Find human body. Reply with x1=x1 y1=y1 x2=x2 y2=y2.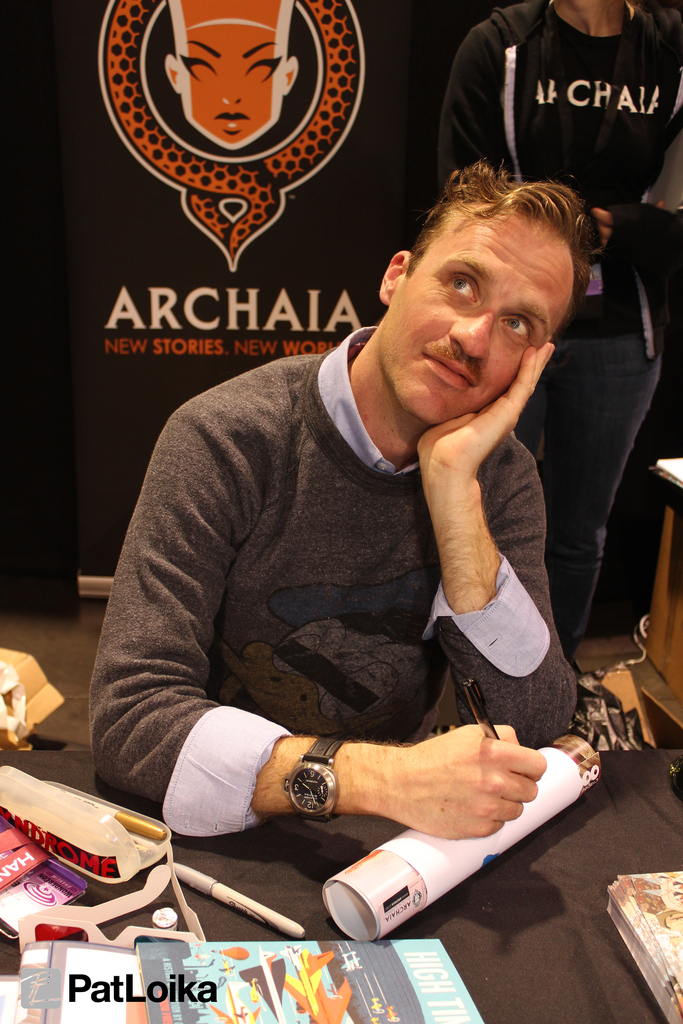
x1=432 y1=0 x2=682 y2=672.
